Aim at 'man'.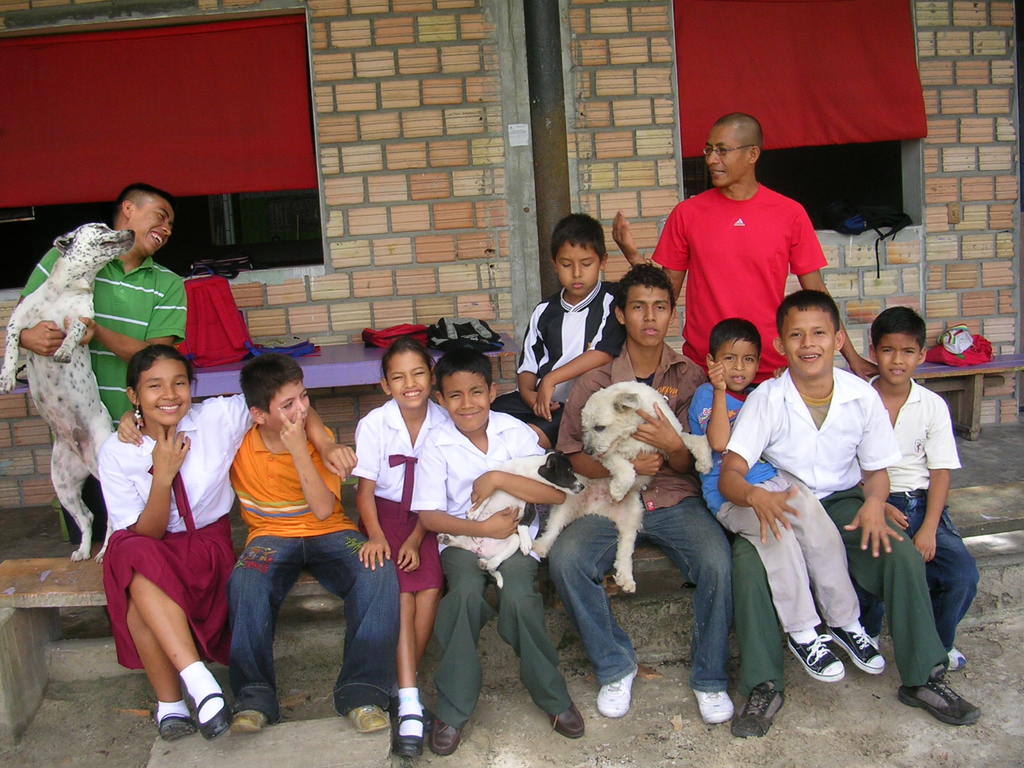
Aimed at 718, 293, 984, 727.
